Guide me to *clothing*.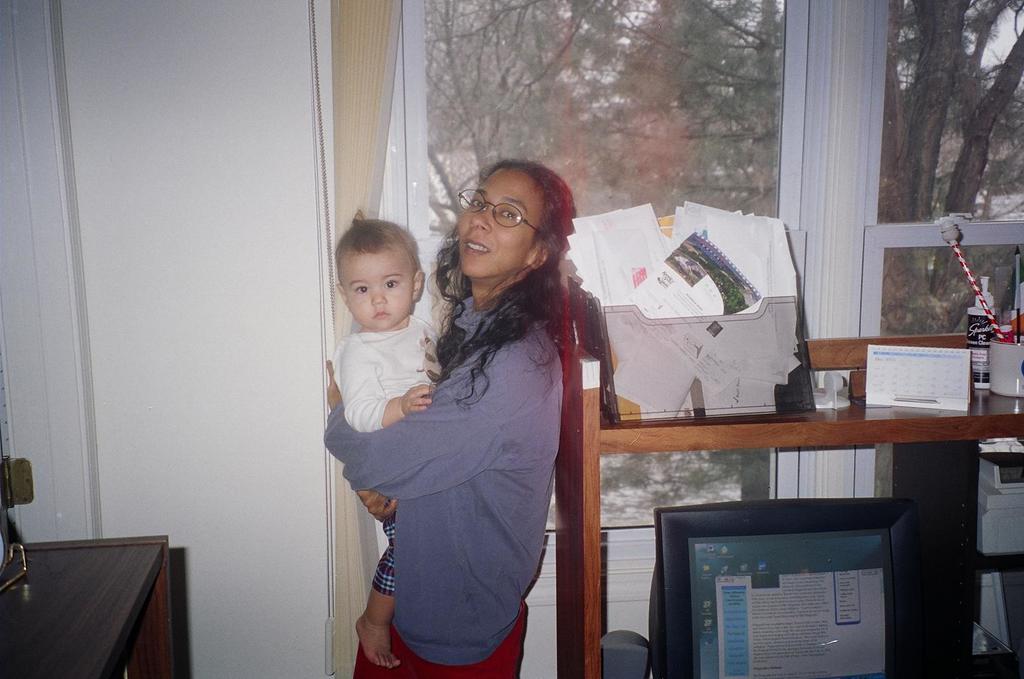
Guidance: BBox(336, 316, 440, 589).
